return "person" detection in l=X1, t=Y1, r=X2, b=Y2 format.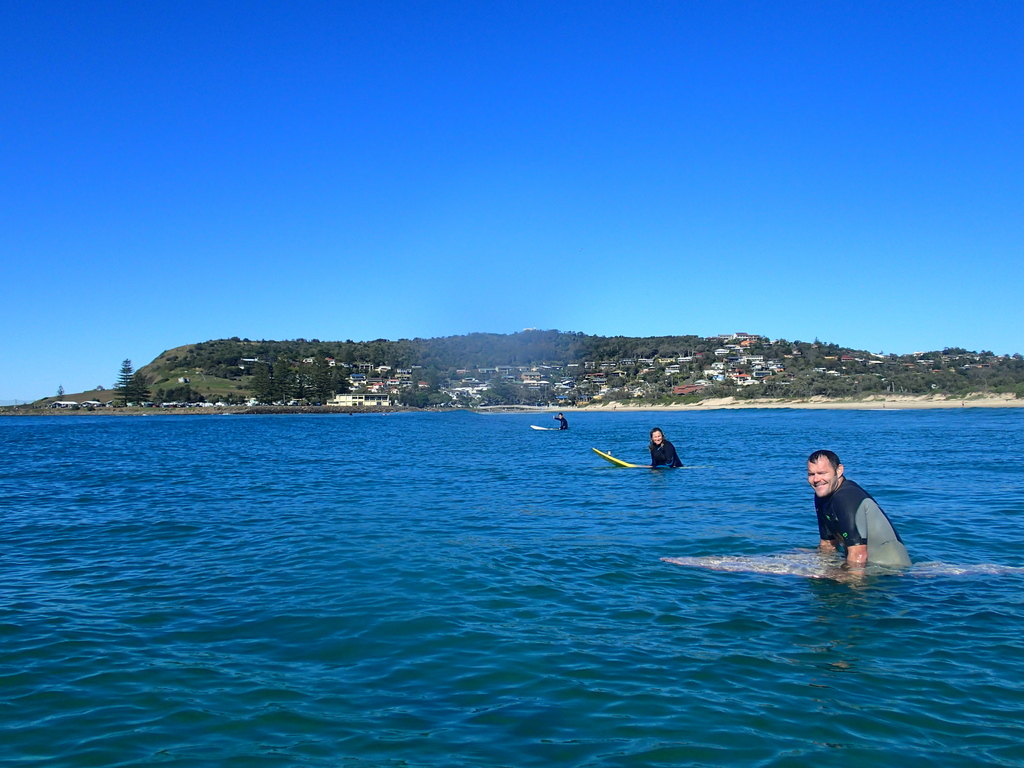
l=806, t=445, r=912, b=576.
